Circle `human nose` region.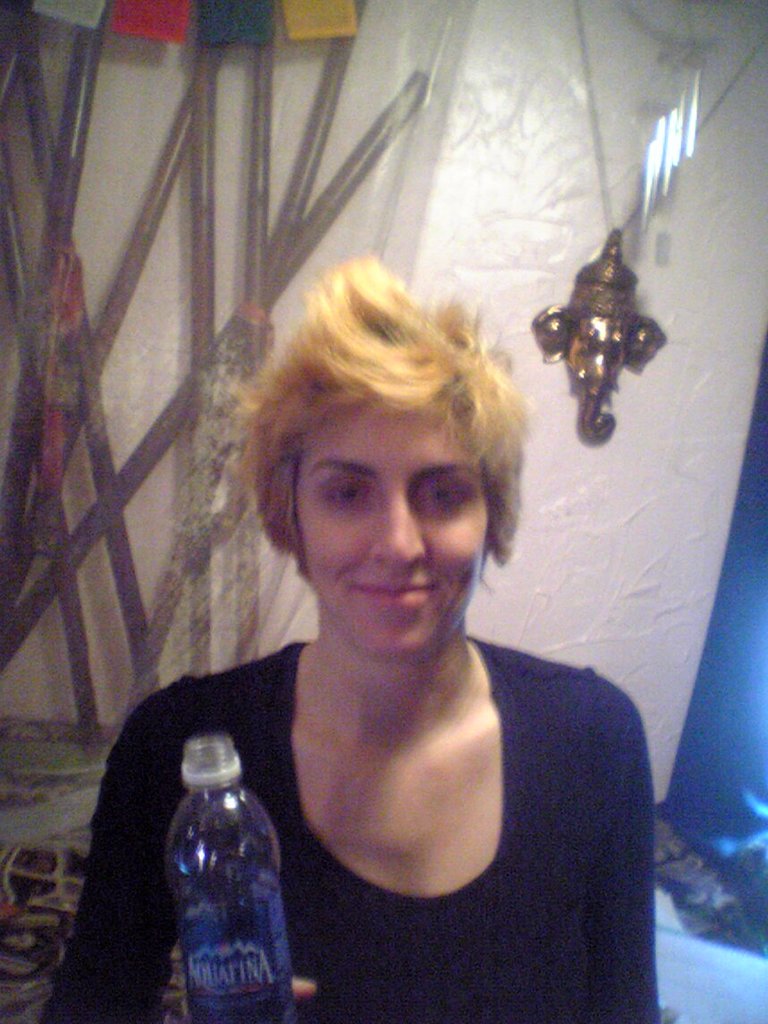
Region: x1=369, y1=489, x2=428, y2=562.
